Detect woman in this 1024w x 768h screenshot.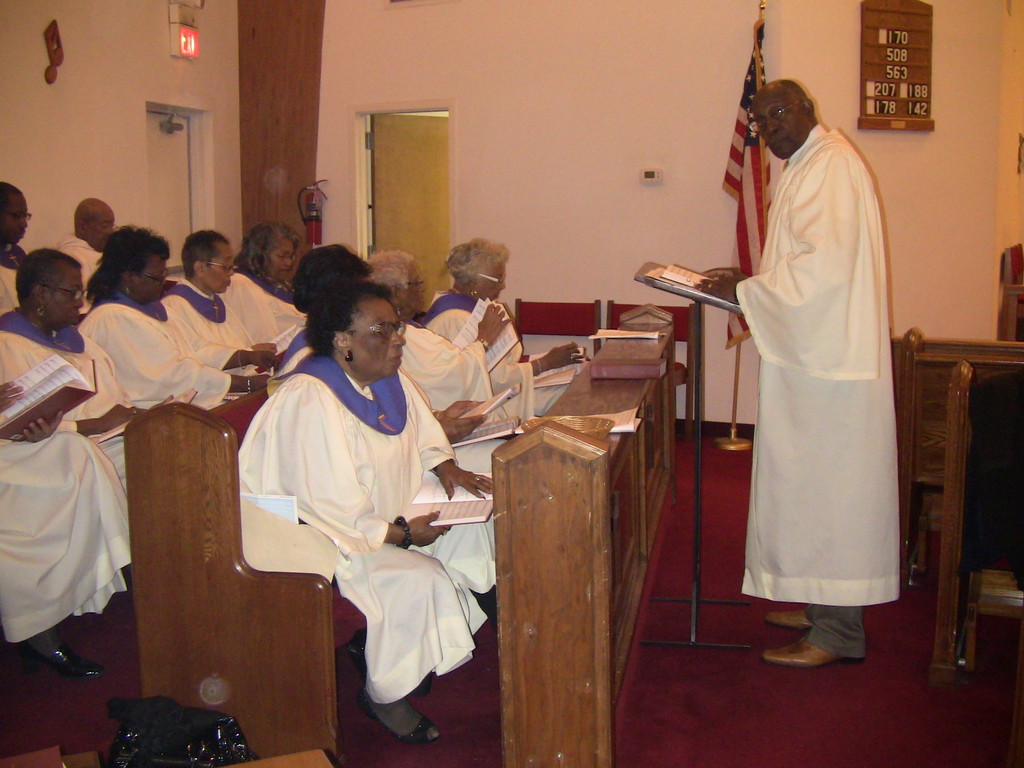
Detection: bbox(230, 246, 472, 740).
